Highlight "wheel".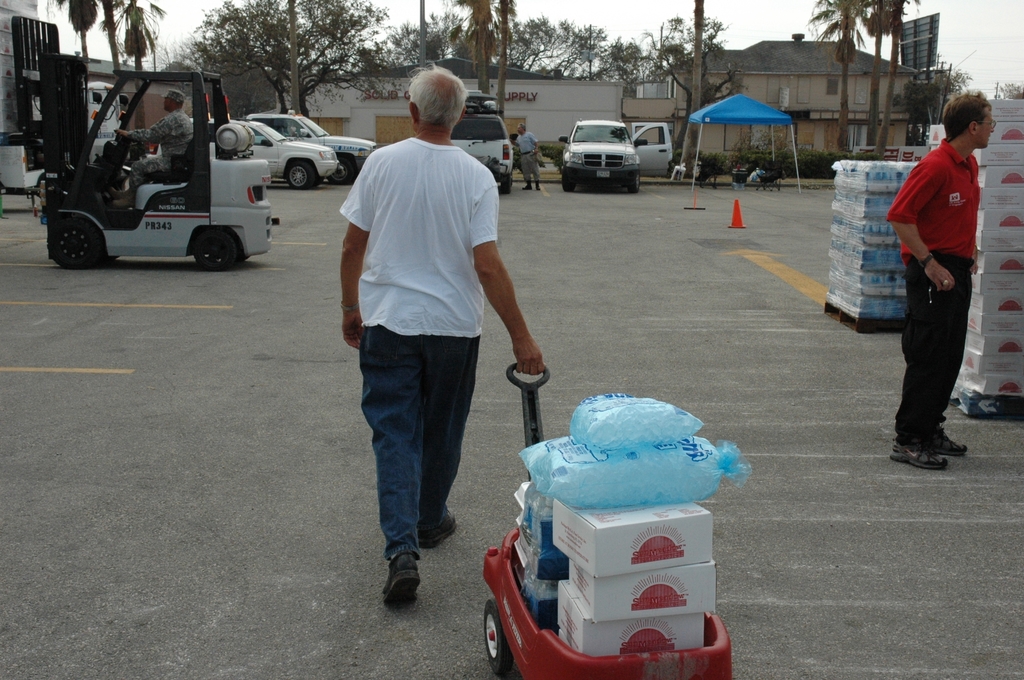
Highlighted region: {"left": 286, "top": 158, "right": 316, "bottom": 192}.
